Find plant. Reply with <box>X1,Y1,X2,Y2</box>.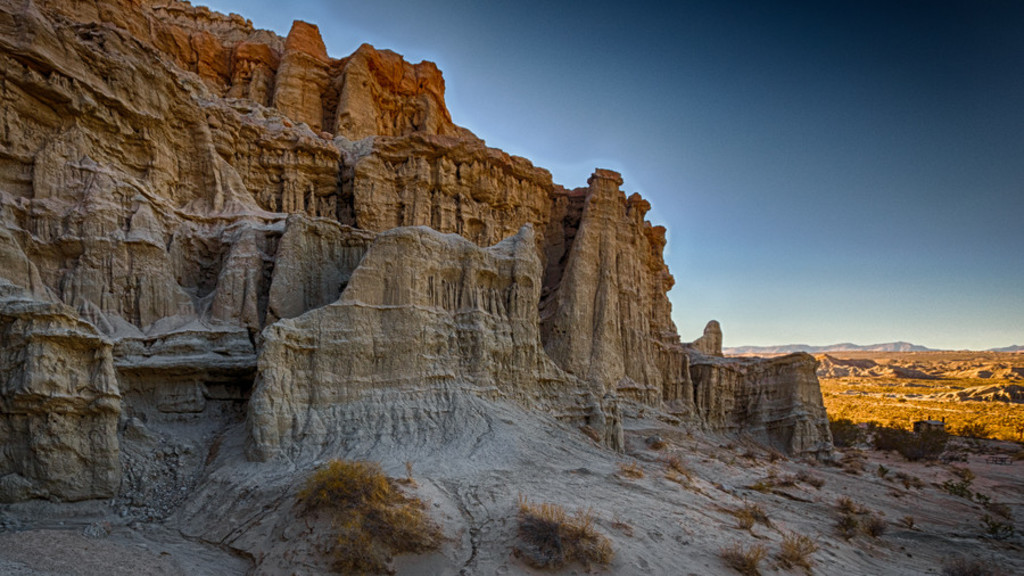
<box>722,536,775,571</box>.
